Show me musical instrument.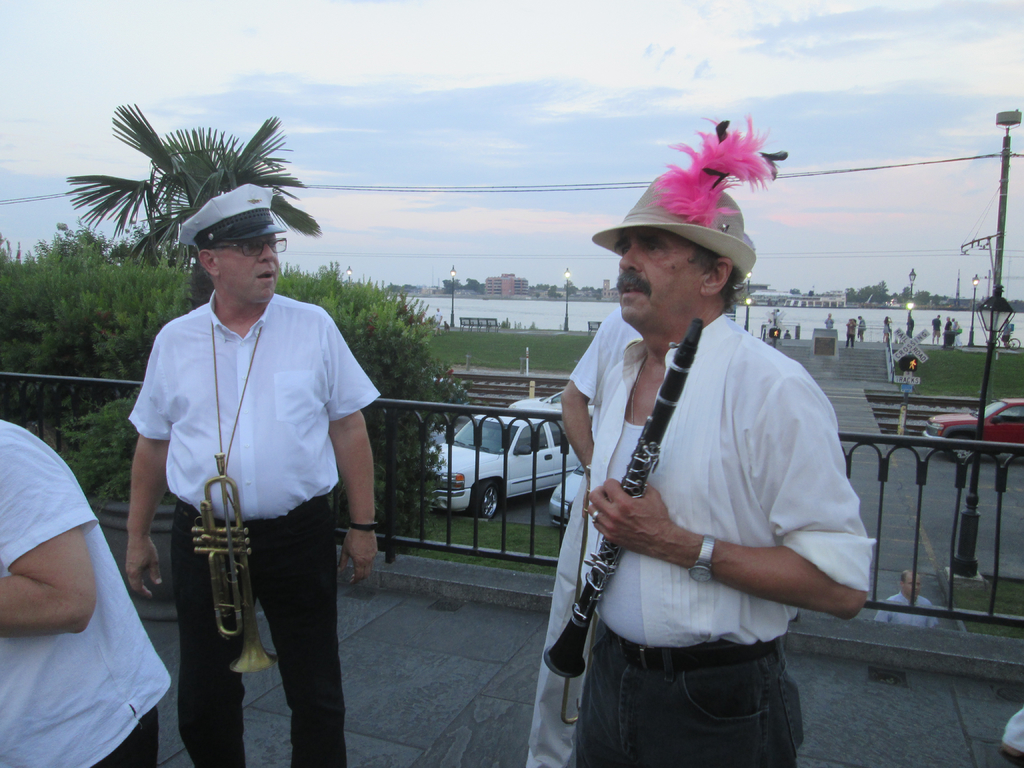
musical instrument is here: 189,448,284,678.
